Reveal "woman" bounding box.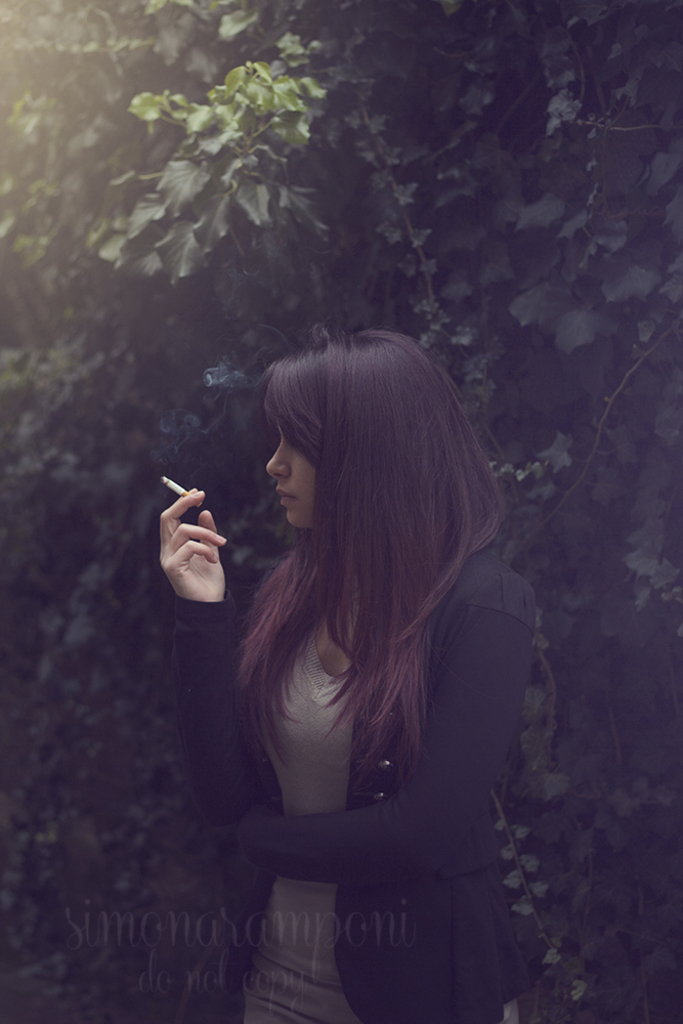
Revealed: Rect(138, 288, 566, 1007).
